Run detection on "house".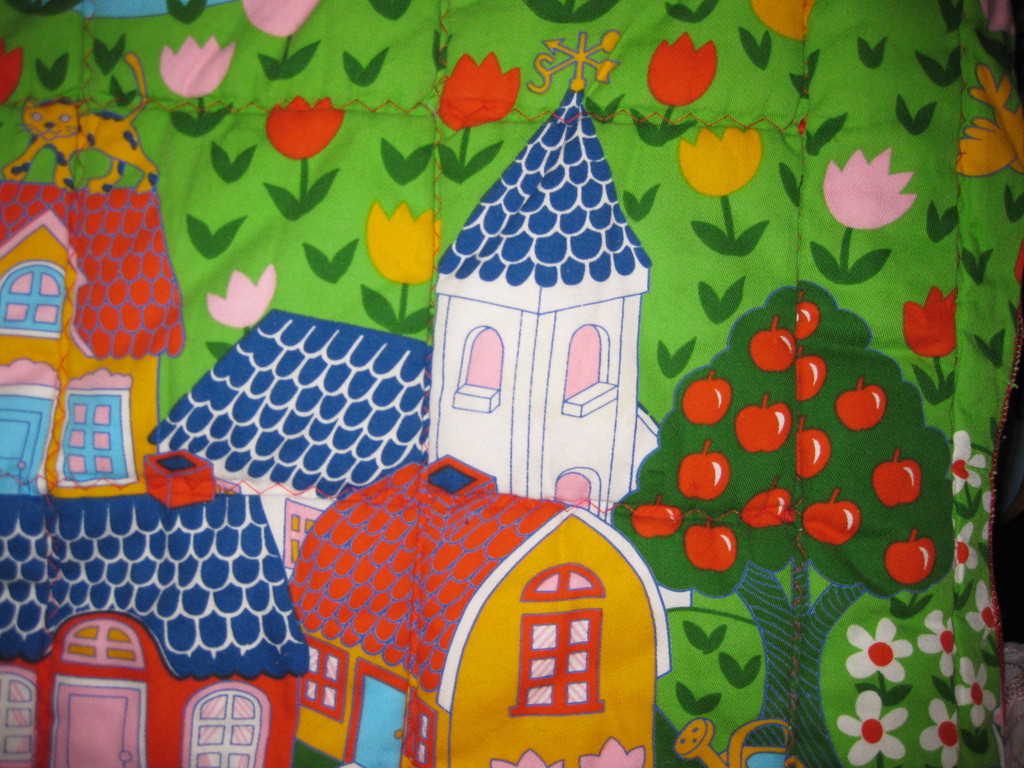
Result: box=[0, 33, 676, 767].
